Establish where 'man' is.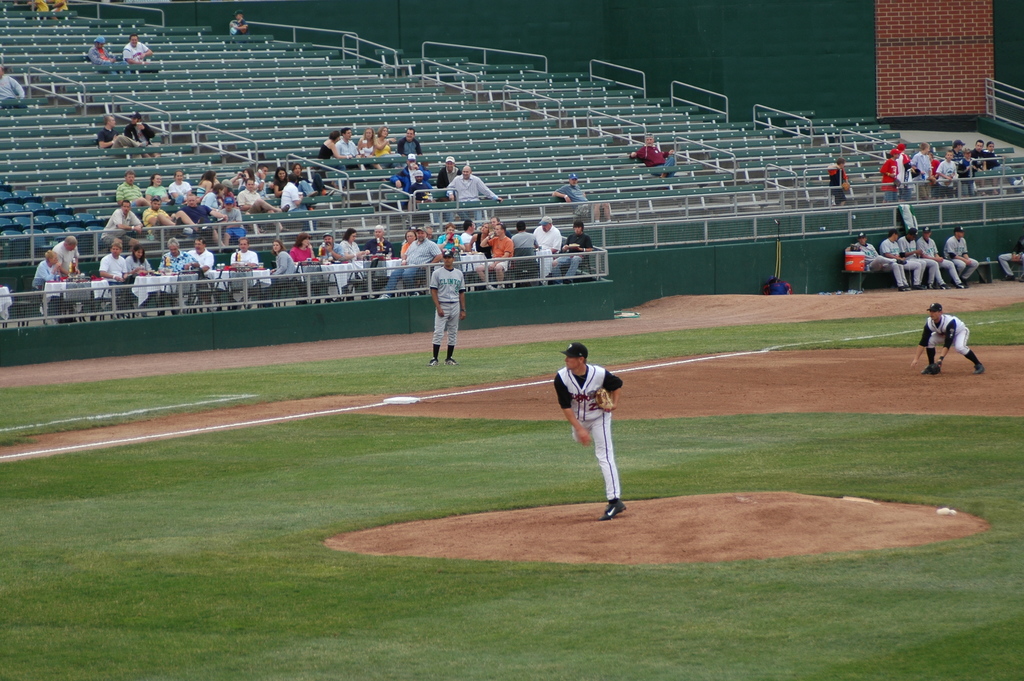
Established at 397,131,419,152.
